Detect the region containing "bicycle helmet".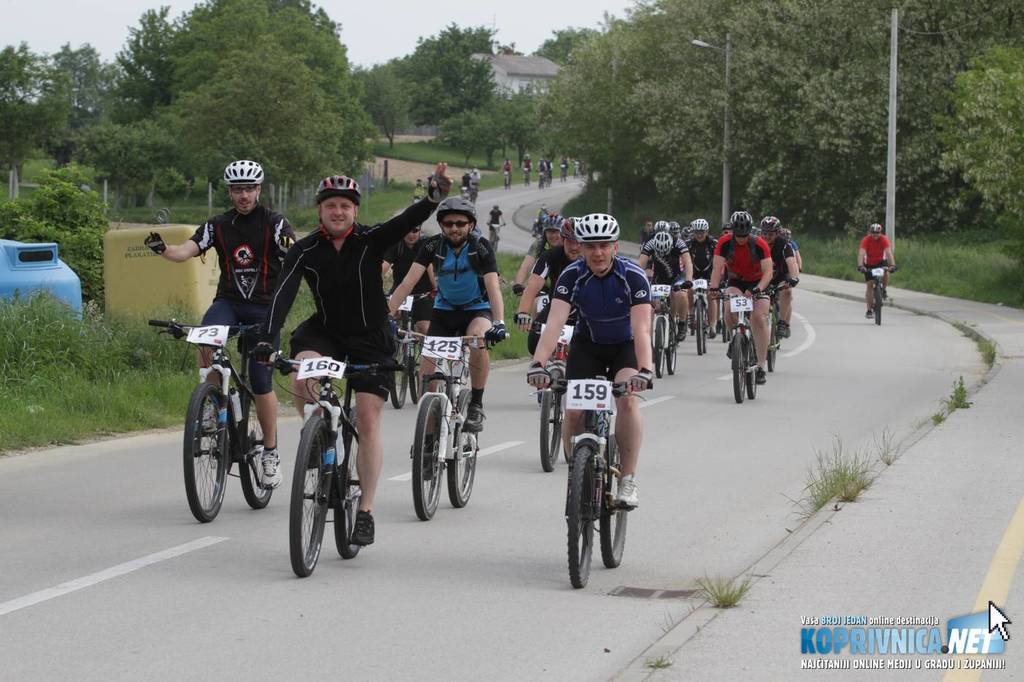
<box>437,197,477,223</box>.
